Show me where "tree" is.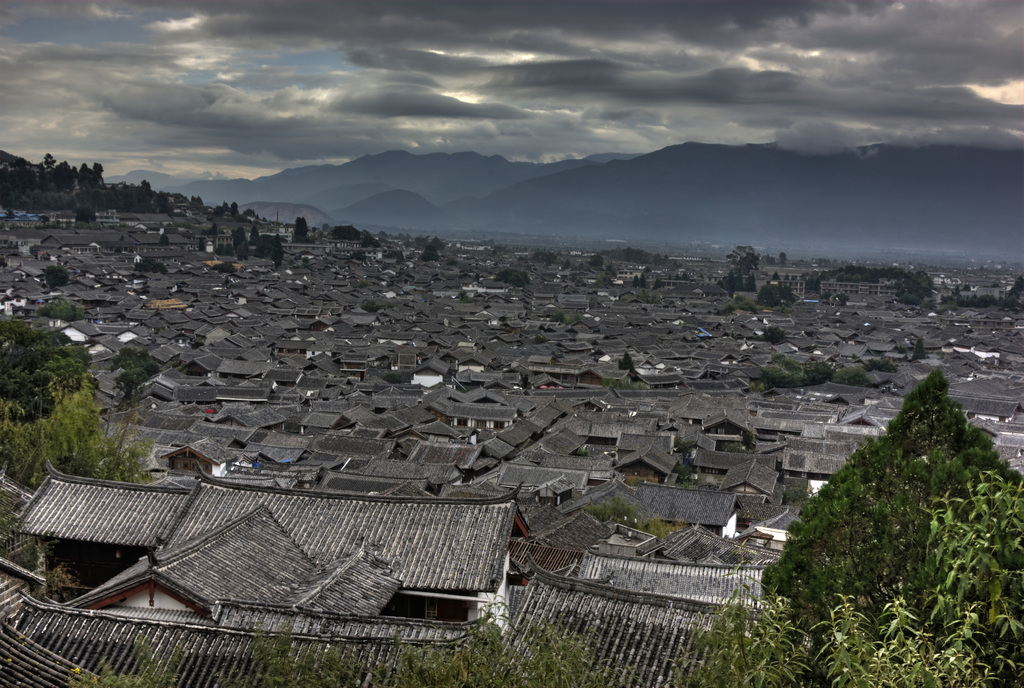
"tree" is at (45,265,71,293).
